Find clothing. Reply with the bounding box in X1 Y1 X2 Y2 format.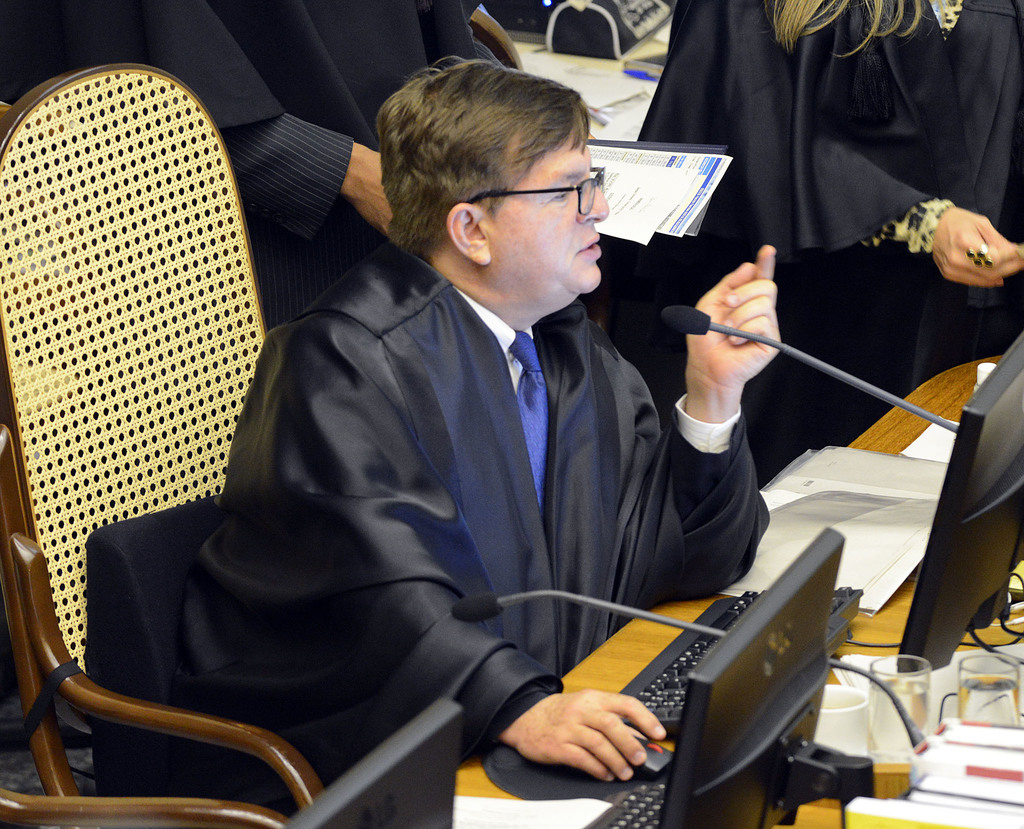
0 0 505 334.
